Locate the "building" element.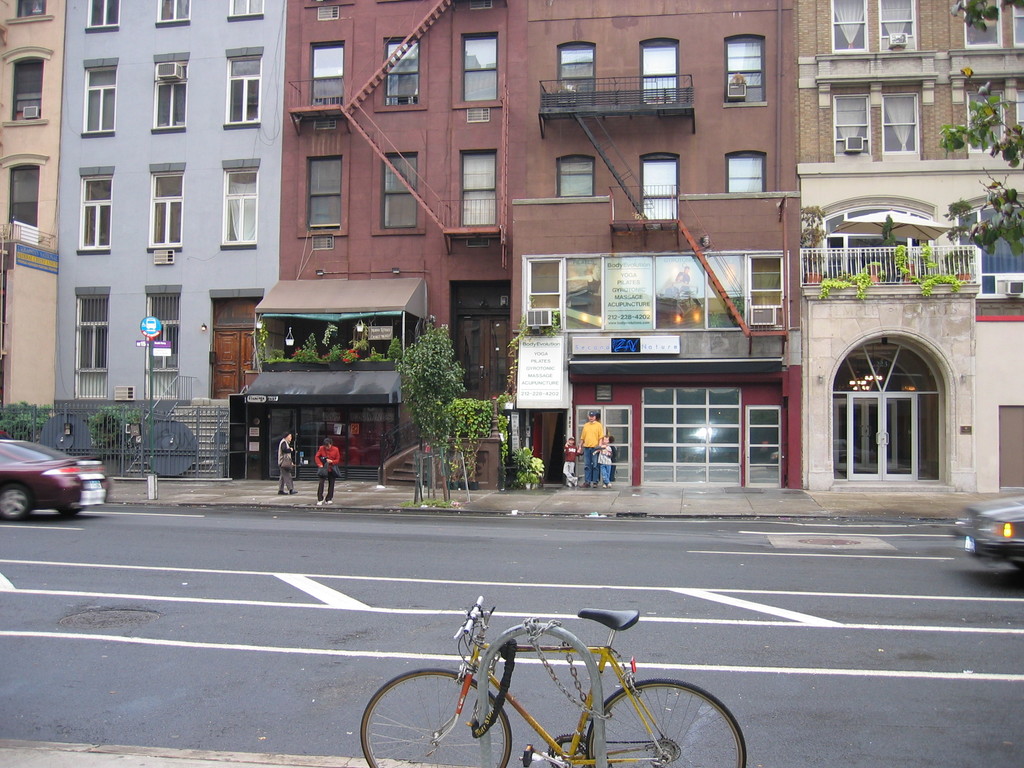
Element bbox: (792,0,1023,487).
